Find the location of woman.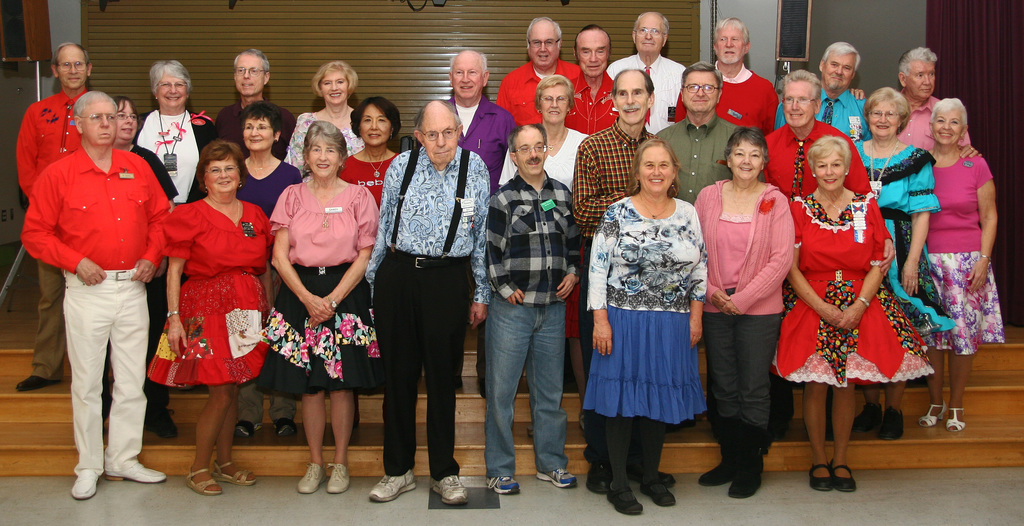
Location: 117 99 176 209.
